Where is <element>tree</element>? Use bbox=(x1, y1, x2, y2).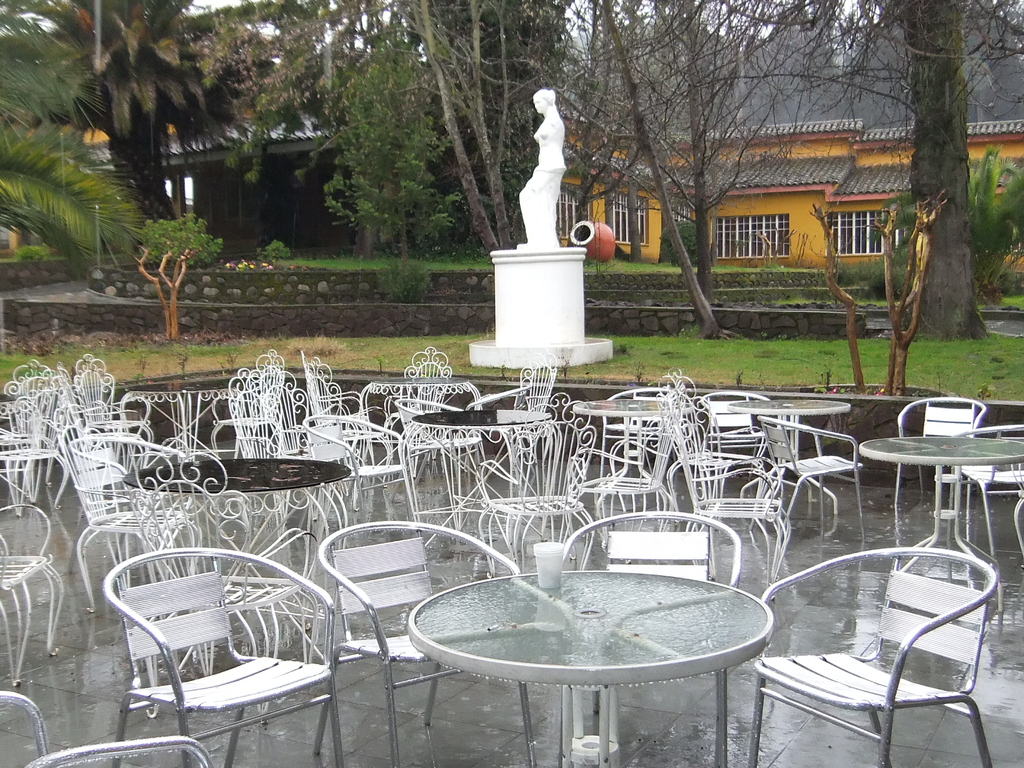
bbox=(0, 119, 159, 262).
